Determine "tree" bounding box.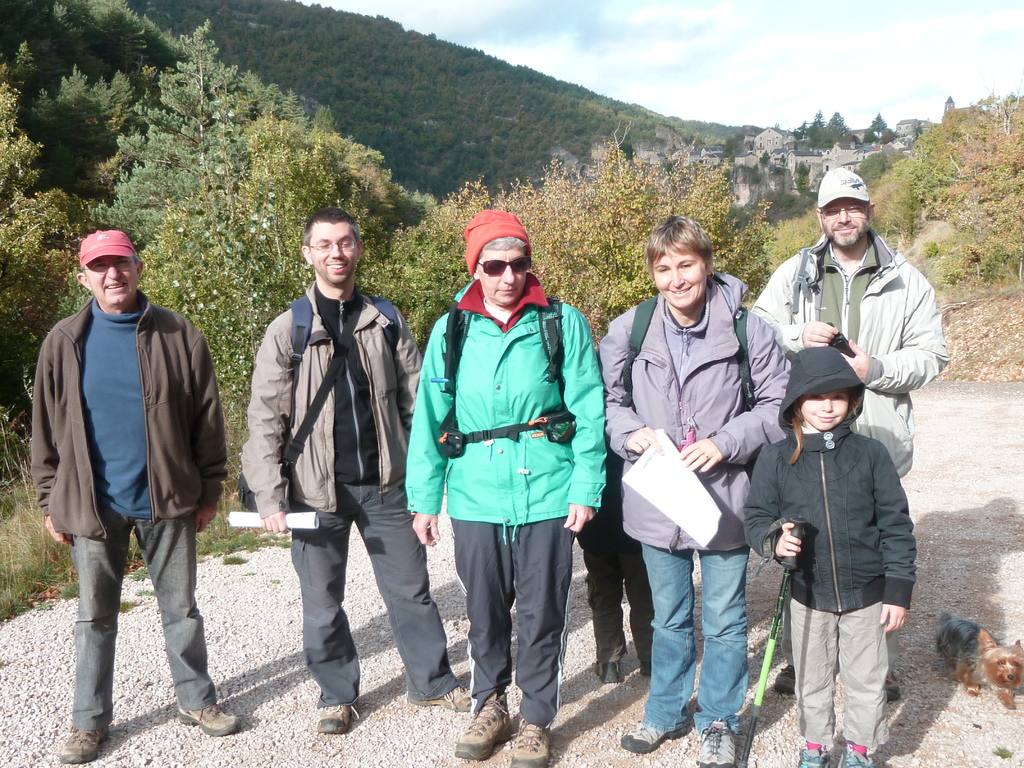
Determined: pyautogui.locateOnScreen(867, 110, 888, 135).
